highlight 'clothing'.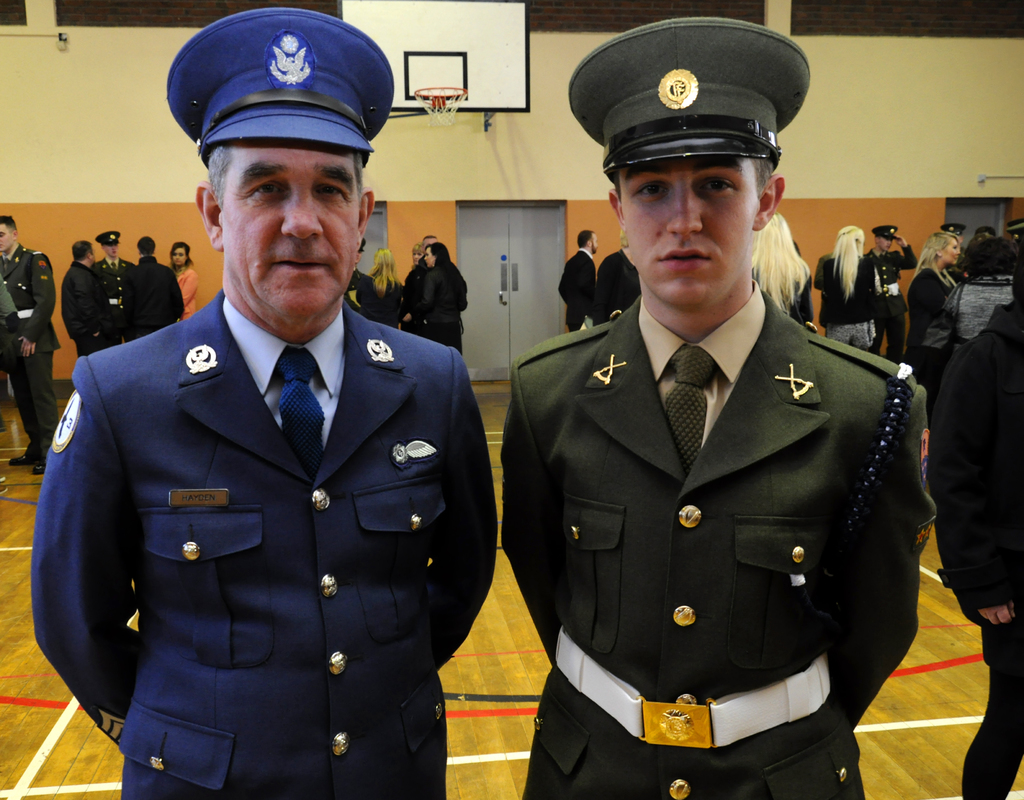
Highlighted region: <region>497, 251, 928, 761</region>.
